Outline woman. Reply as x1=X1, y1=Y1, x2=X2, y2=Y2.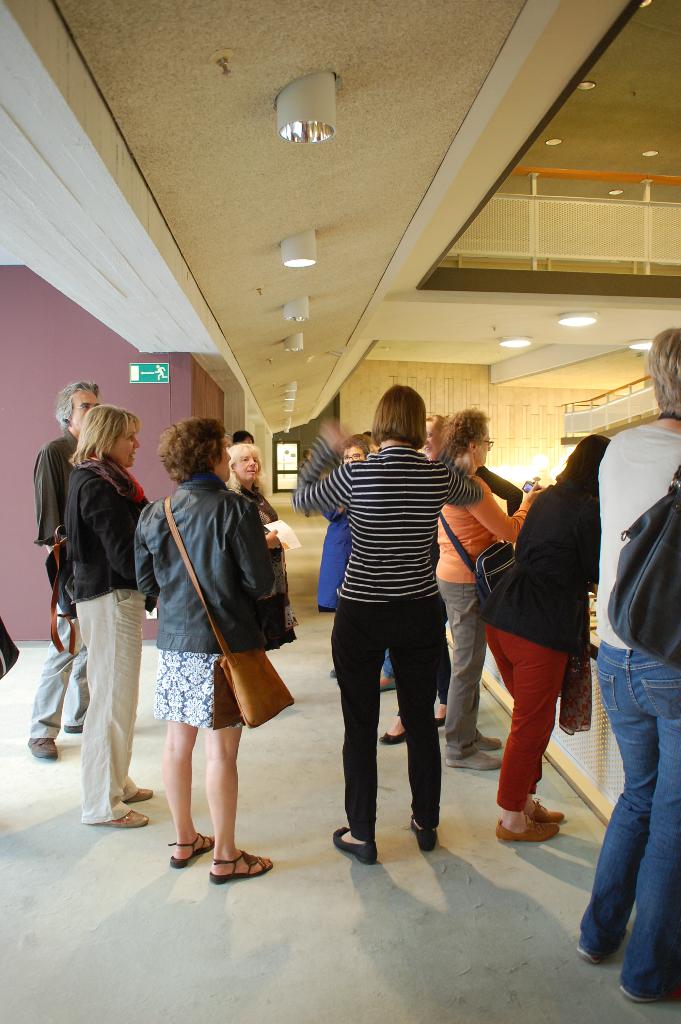
x1=319, y1=431, x2=373, y2=609.
